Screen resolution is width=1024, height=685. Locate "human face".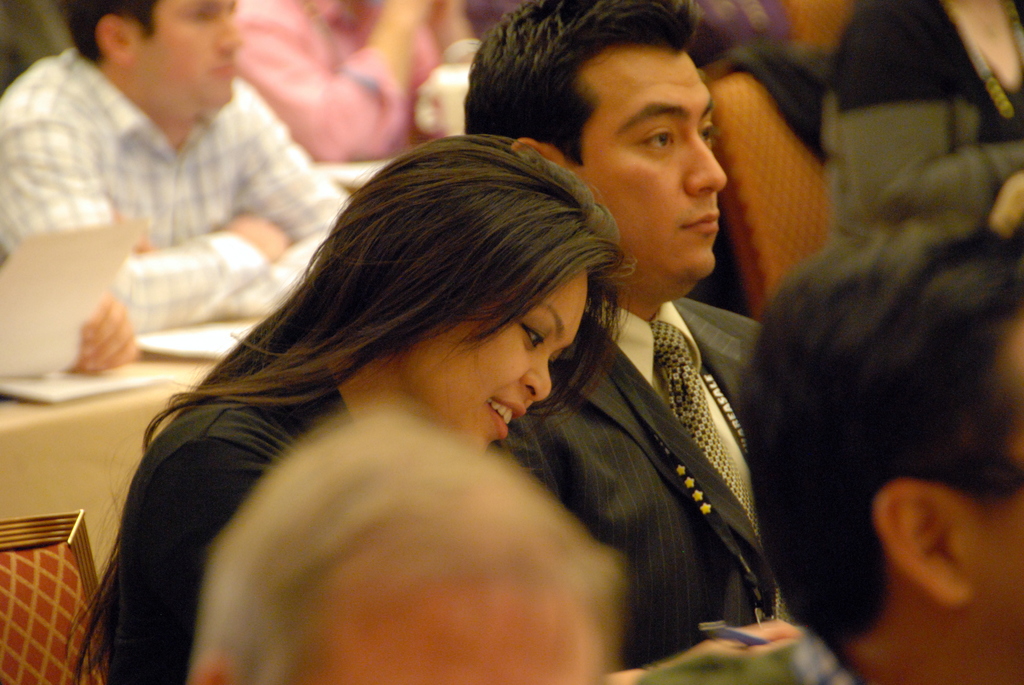
left=575, top=24, right=736, bottom=285.
